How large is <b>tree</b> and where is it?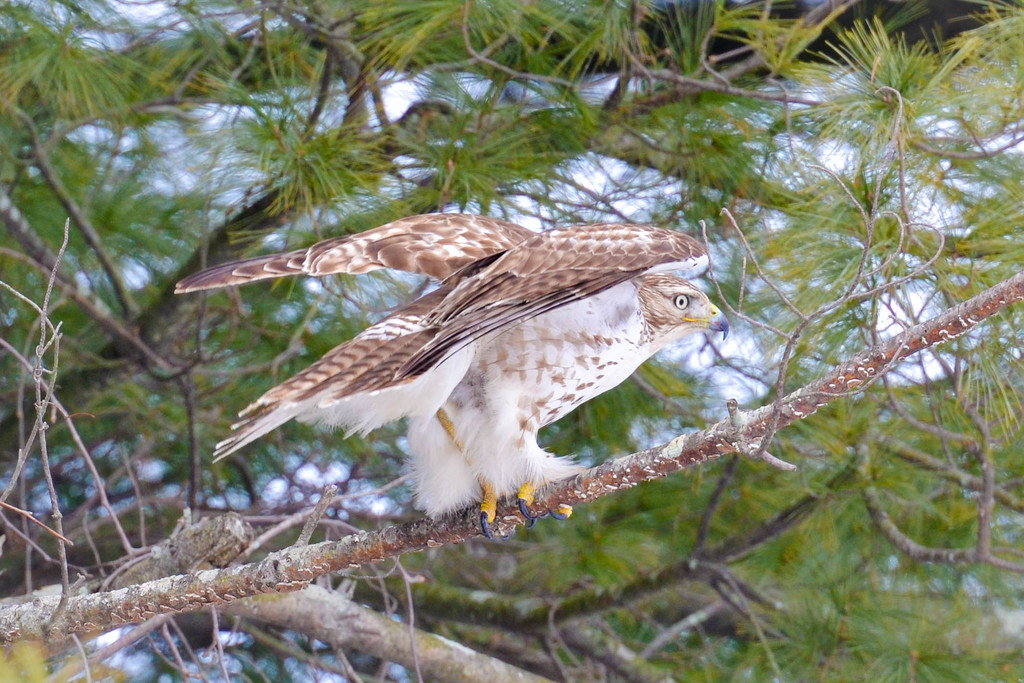
Bounding box: (0, 0, 1023, 682).
